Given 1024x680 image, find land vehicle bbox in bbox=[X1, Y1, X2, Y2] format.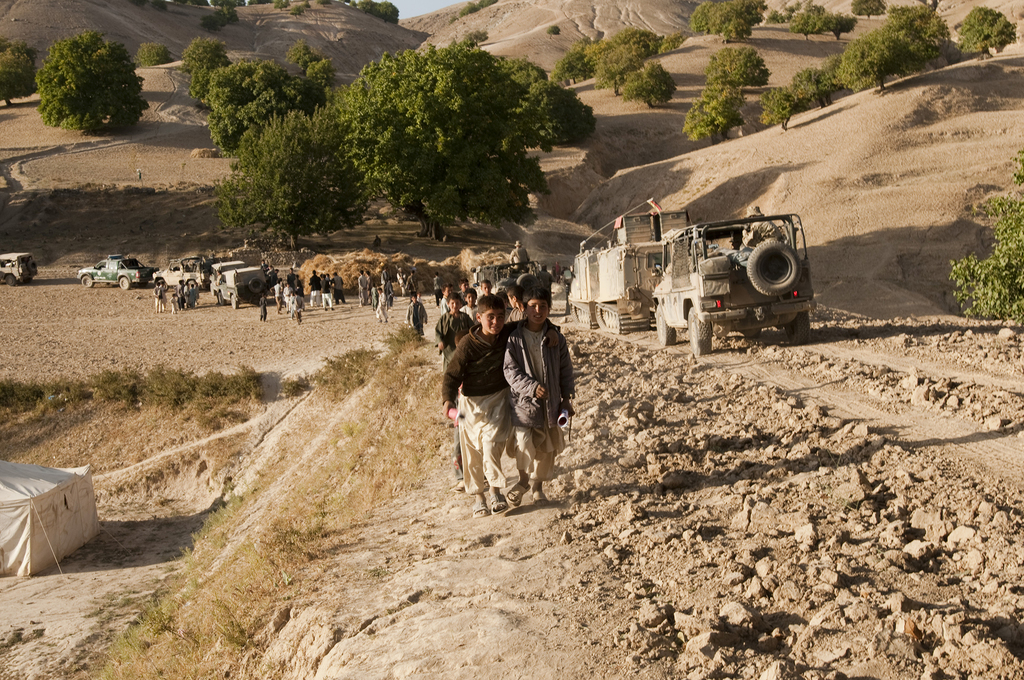
bbox=[593, 214, 689, 339].
